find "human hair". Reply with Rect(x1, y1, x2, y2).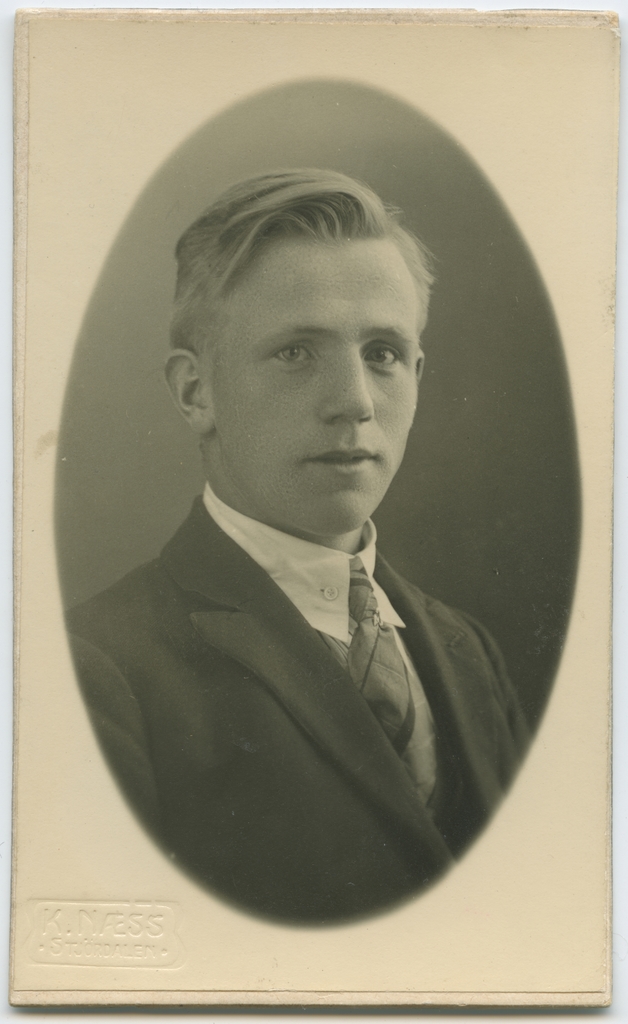
Rect(165, 145, 434, 444).
